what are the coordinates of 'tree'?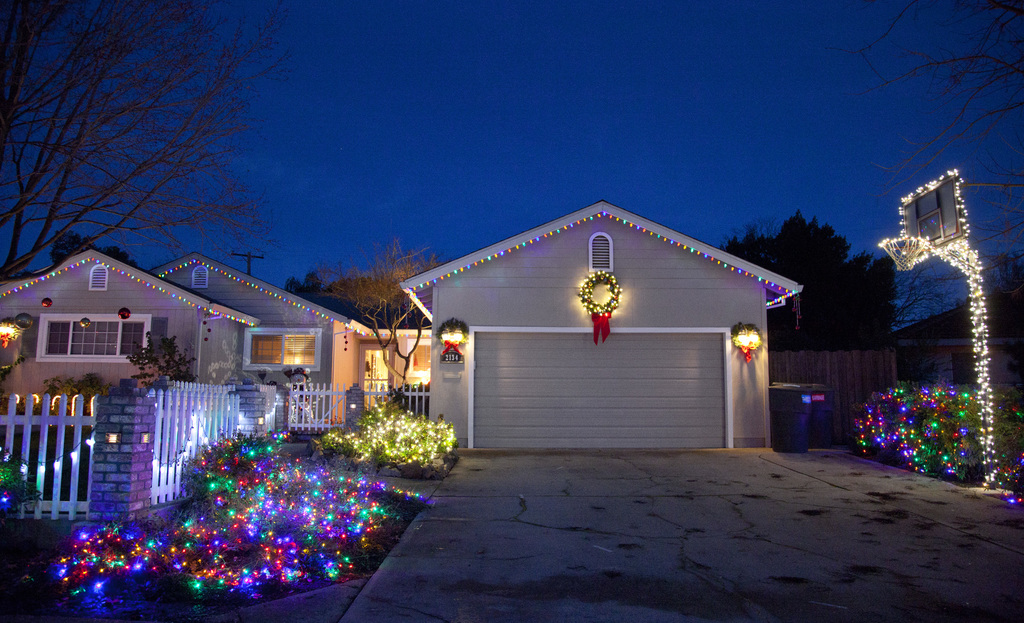
crop(300, 247, 452, 380).
